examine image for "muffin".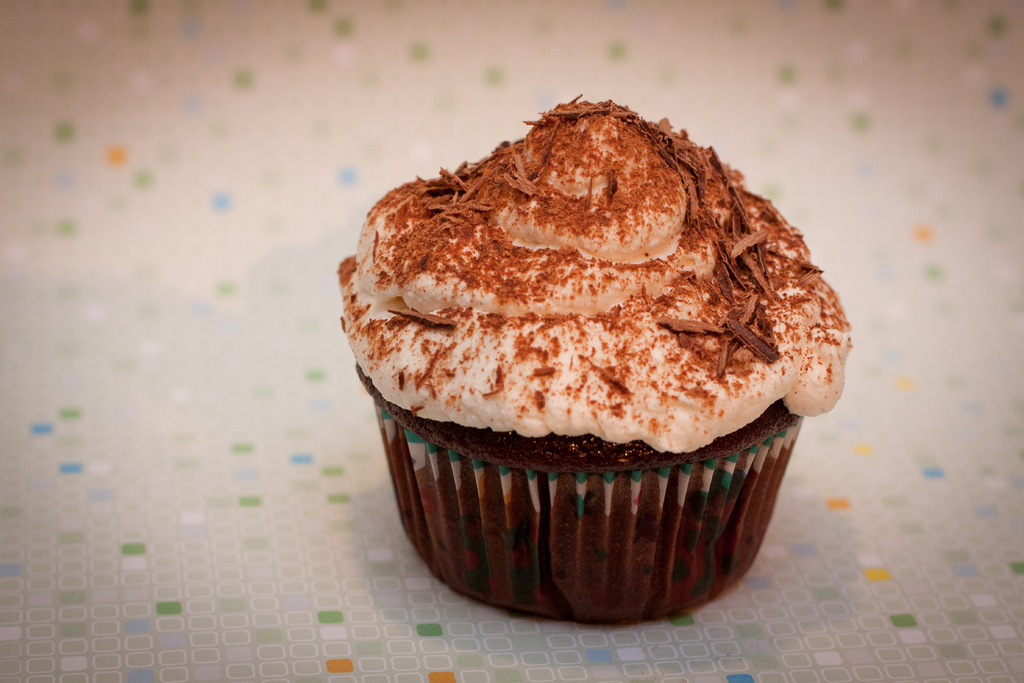
Examination result: (left=366, top=88, right=857, bottom=630).
